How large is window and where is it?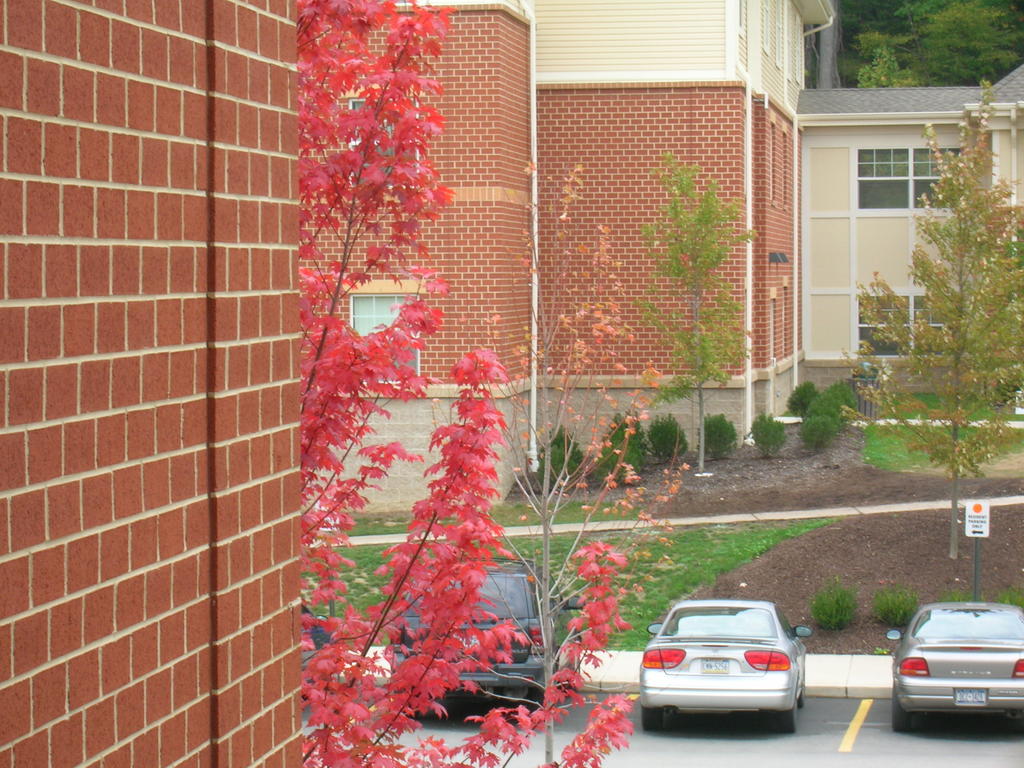
Bounding box: 858, 148, 979, 212.
